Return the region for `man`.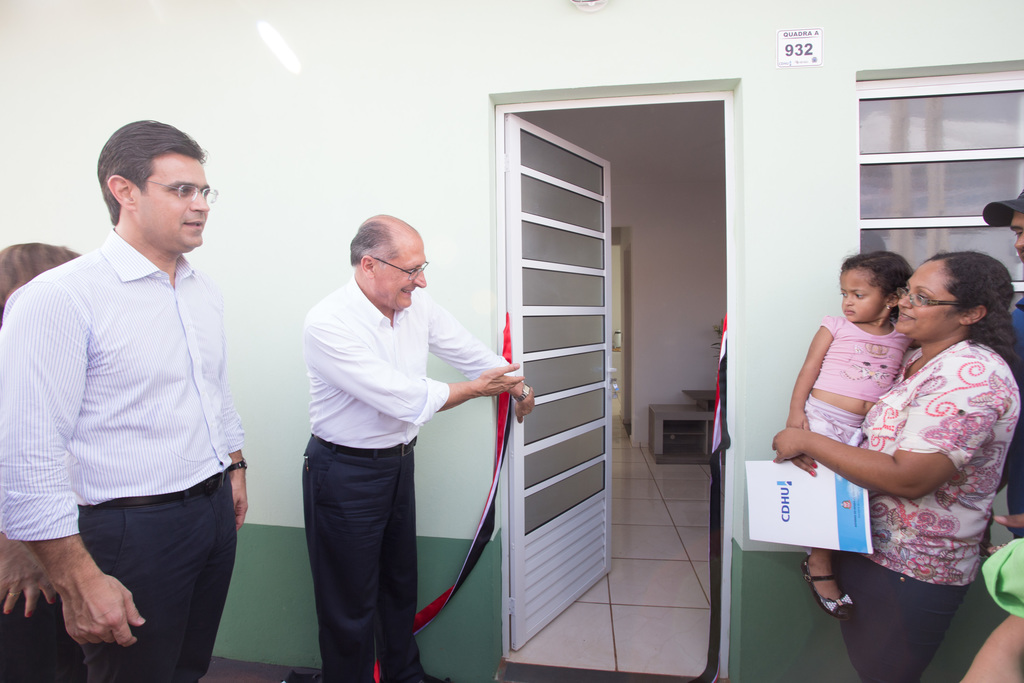
box=[300, 213, 535, 682].
